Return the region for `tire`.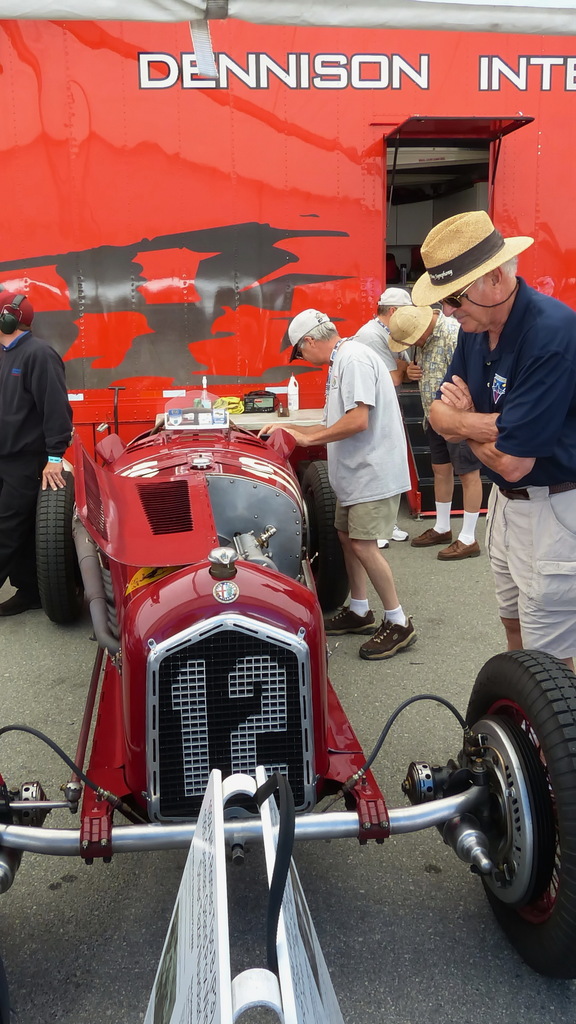
<bbox>34, 465, 88, 624</bbox>.
